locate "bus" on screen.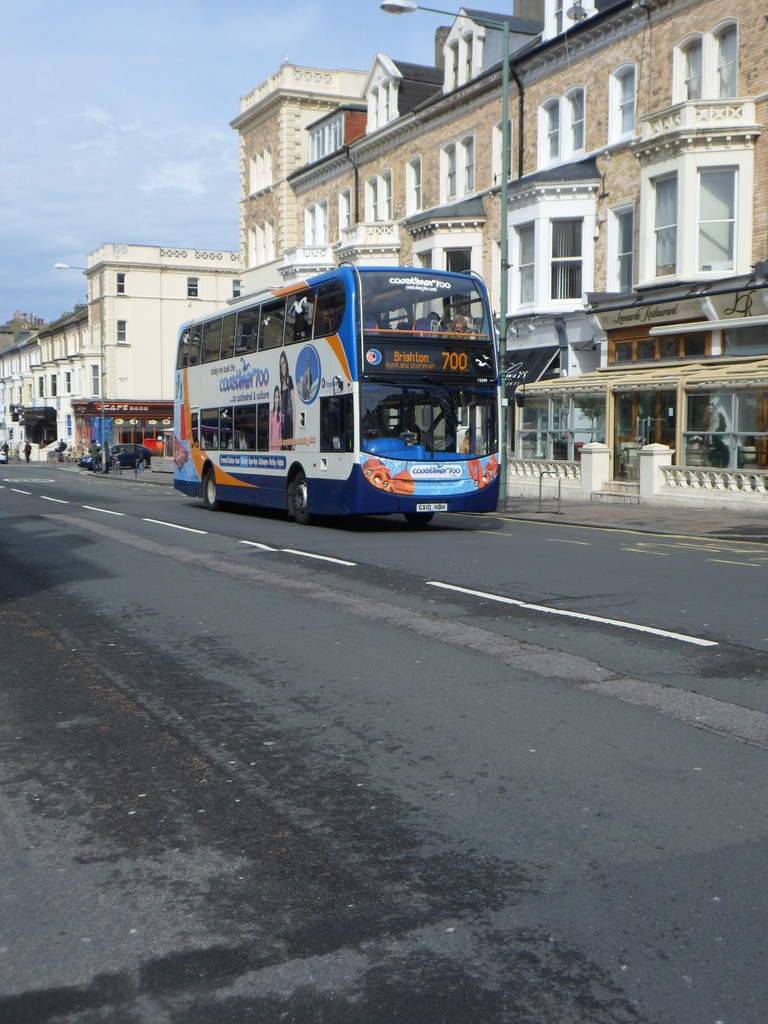
On screen at bbox=(170, 259, 527, 527).
